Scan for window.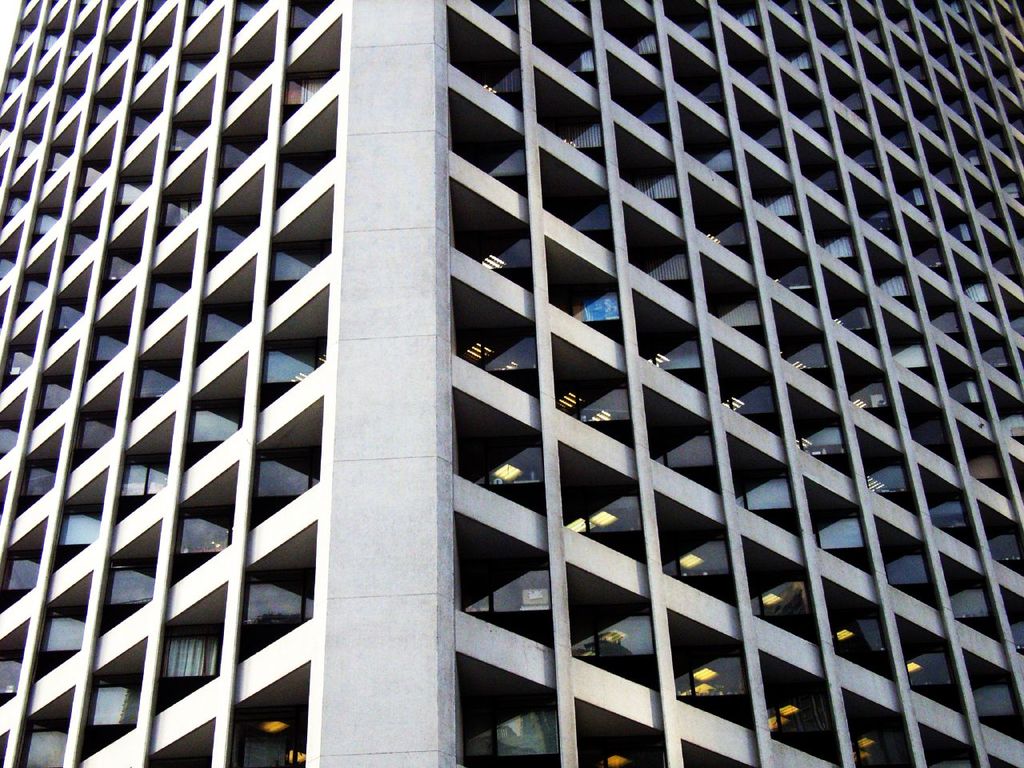
Scan result: {"left": 281, "top": 150, "right": 337, "bottom": 194}.
